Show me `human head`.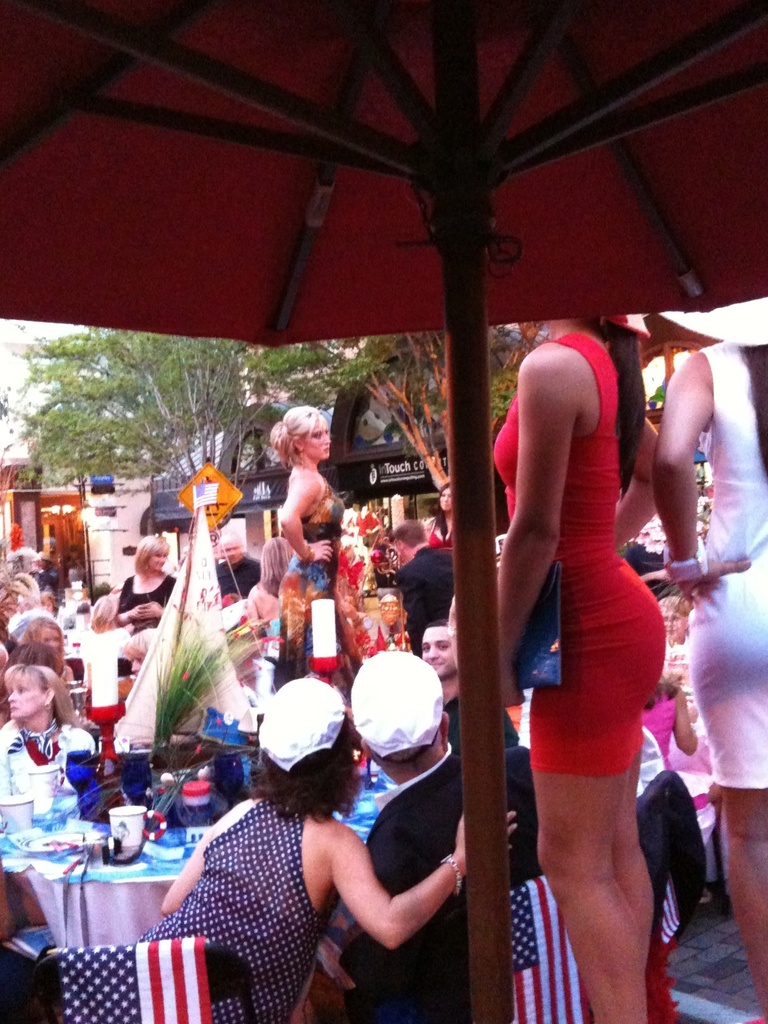
`human head` is here: BBox(259, 687, 342, 799).
